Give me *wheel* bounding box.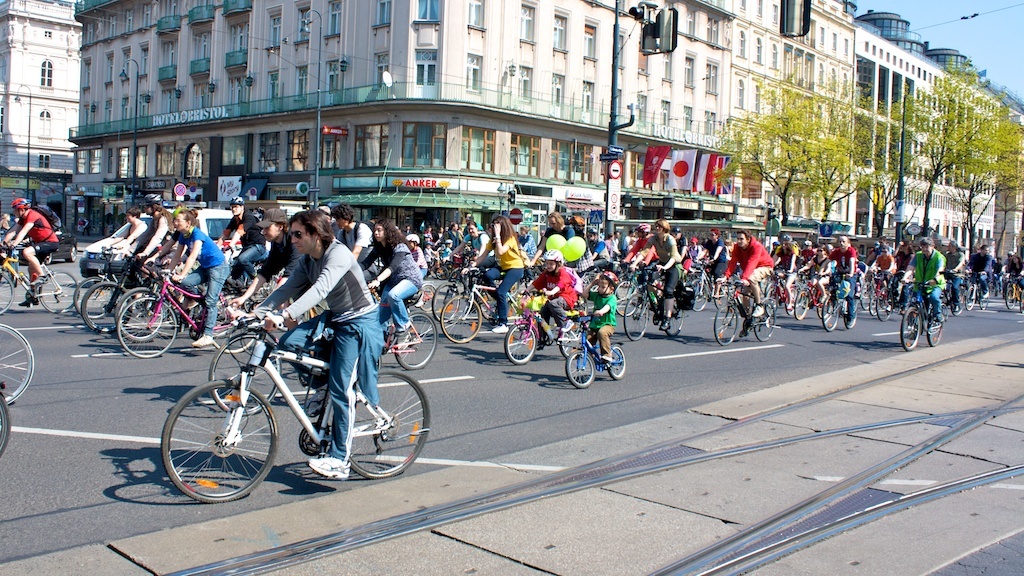
l=566, t=350, r=595, b=391.
